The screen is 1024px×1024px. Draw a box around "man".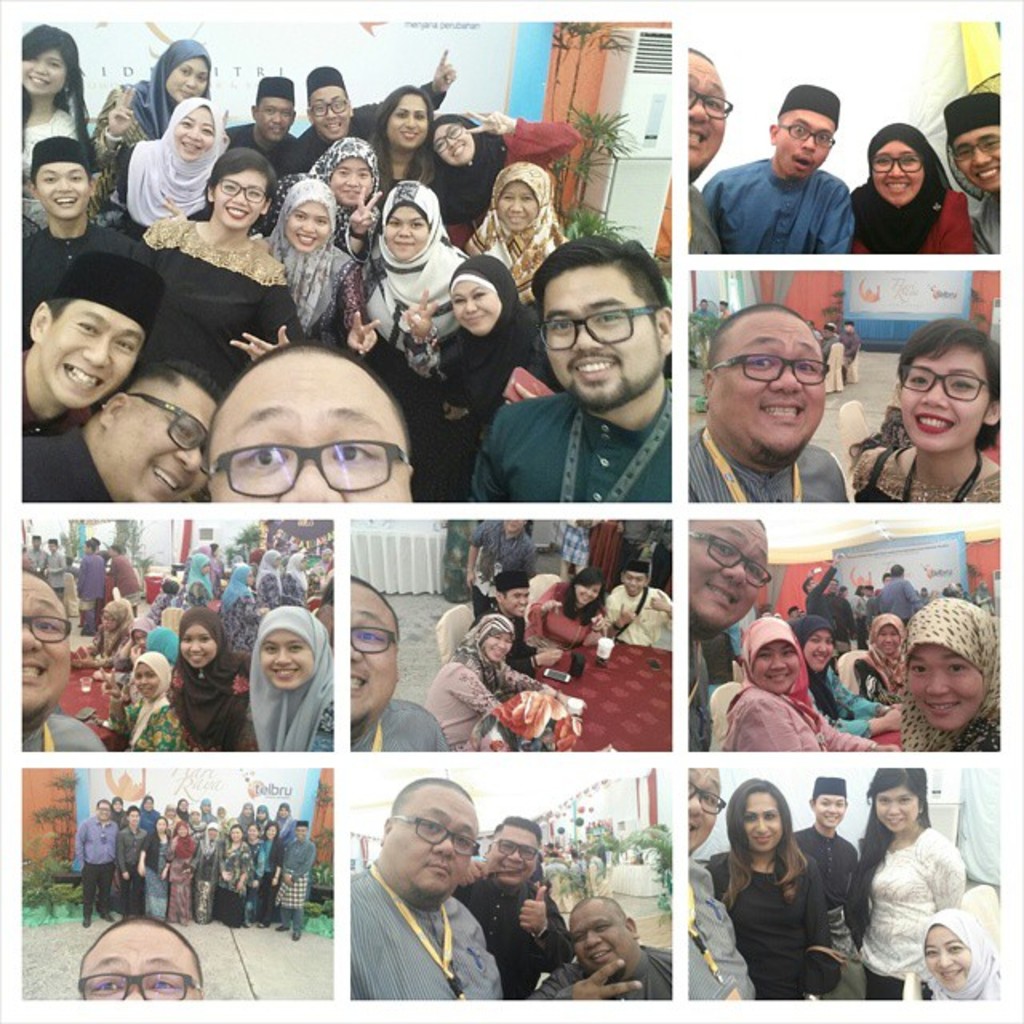
874,563,926,624.
